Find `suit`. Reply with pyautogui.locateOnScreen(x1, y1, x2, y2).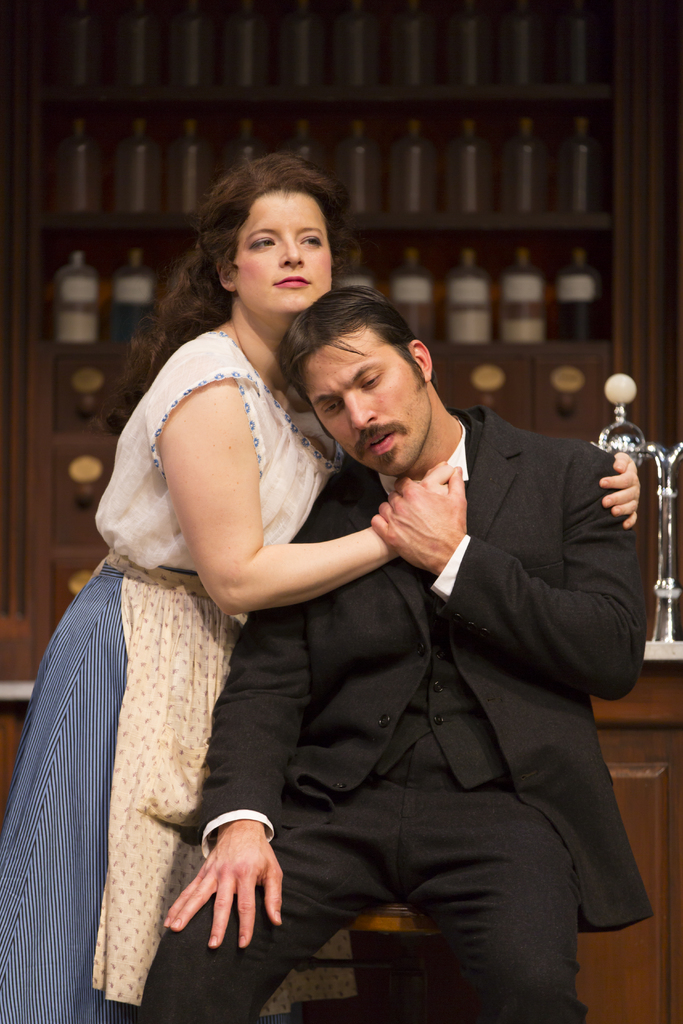
pyautogui.locateOnScreen(223, 361, 637, 980).
